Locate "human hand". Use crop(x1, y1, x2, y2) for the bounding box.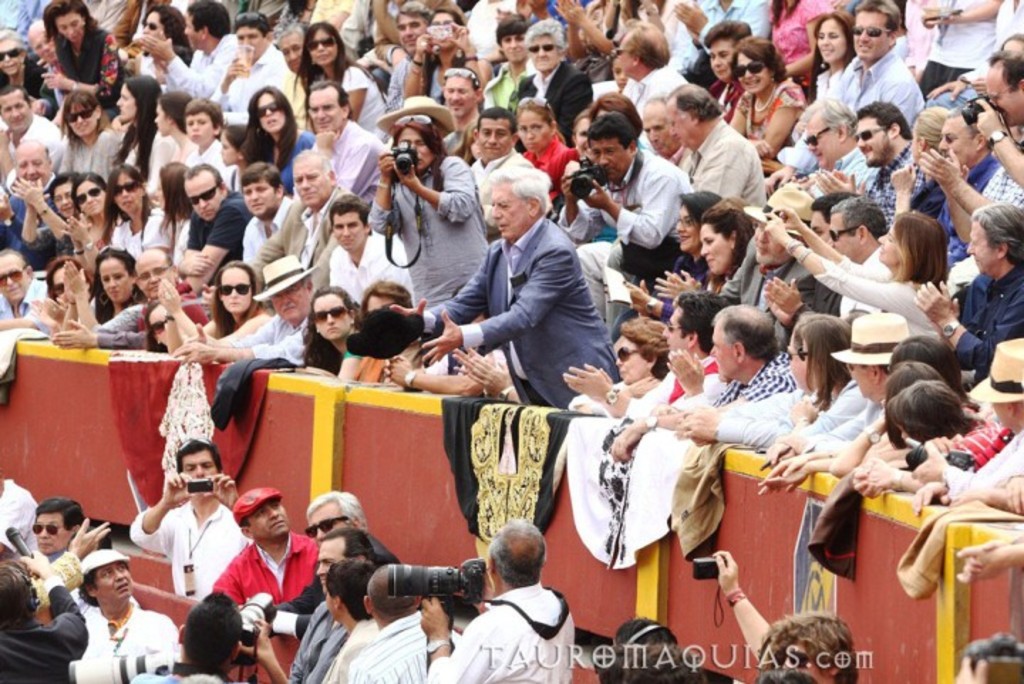
crop(580, 175, 614, 210).
